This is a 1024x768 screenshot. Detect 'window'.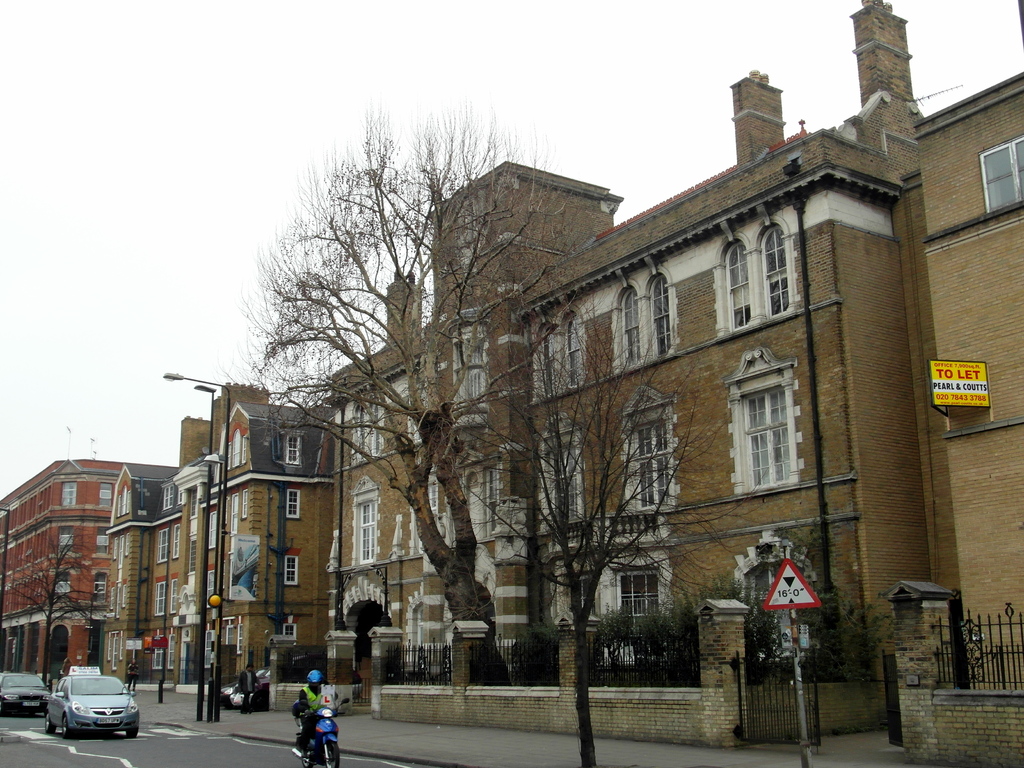
rect(349, 479, 378, 568).
